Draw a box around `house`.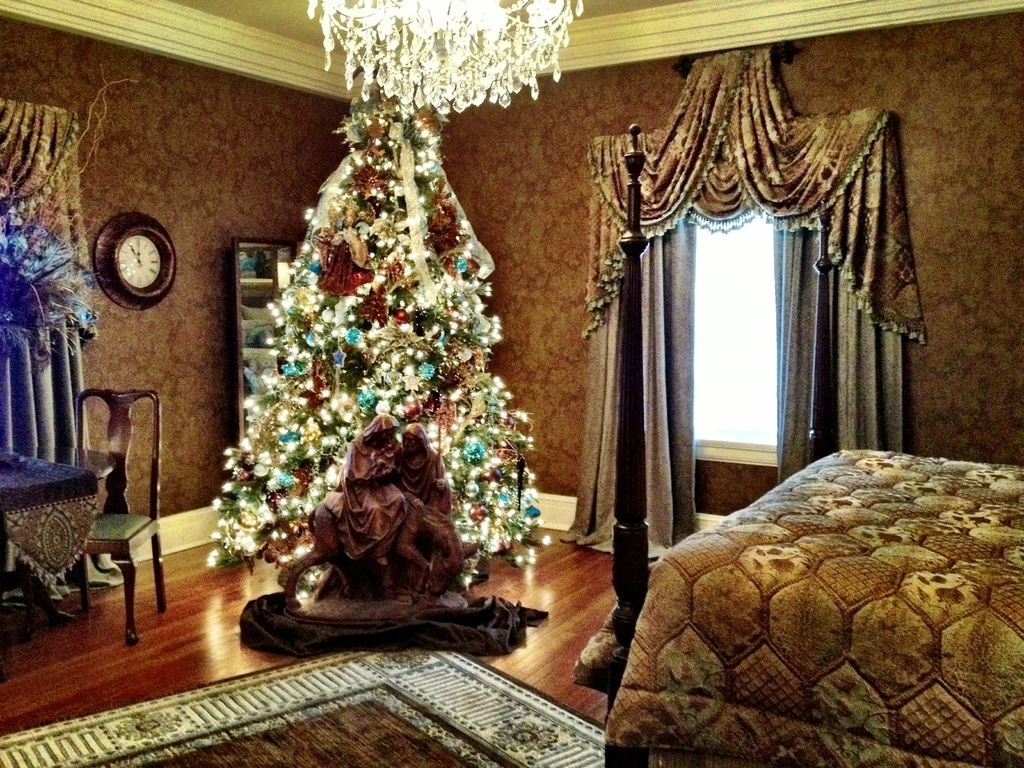
BBox(33, 0, 1008, 767).
